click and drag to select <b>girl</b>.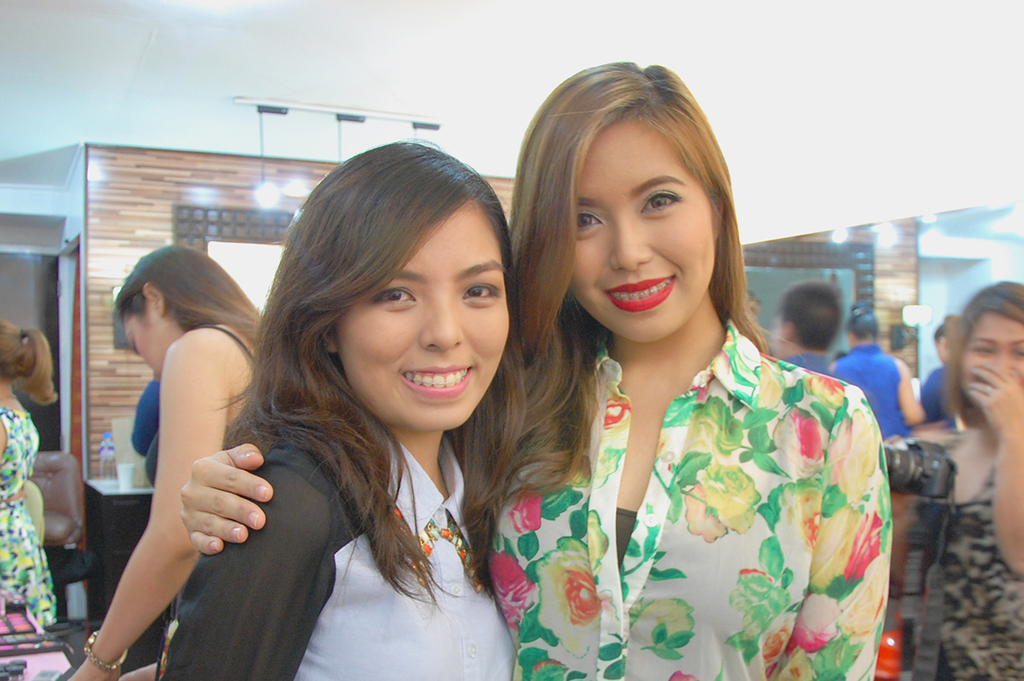
Selection: bbox=[893, 283, 1023, 680].
